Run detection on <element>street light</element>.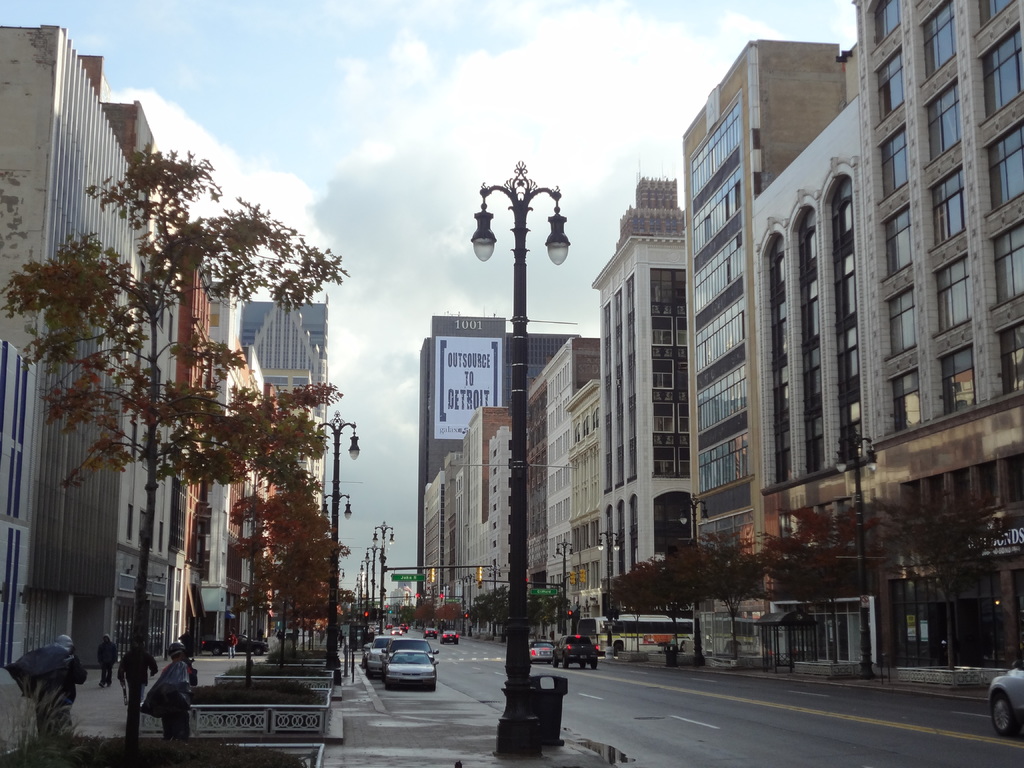
Result: x1=677 y1=493 x2=713 y2=670.
